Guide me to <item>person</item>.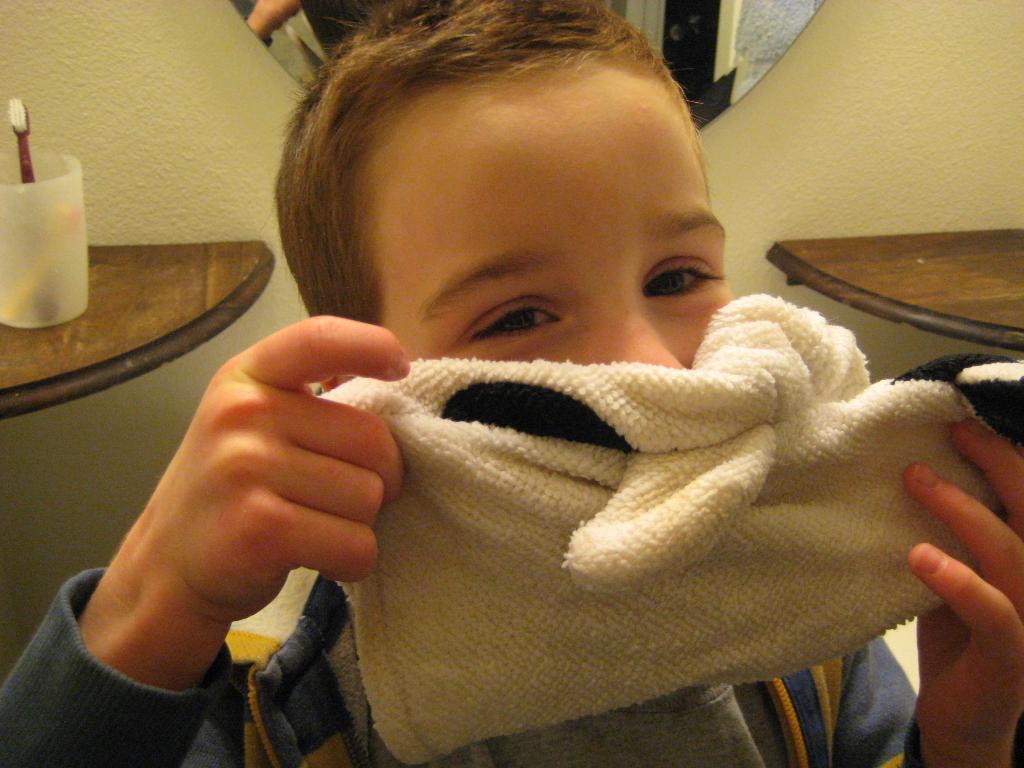
Guidance: (x1=0, y1=0, x2=1023, y2=767).
